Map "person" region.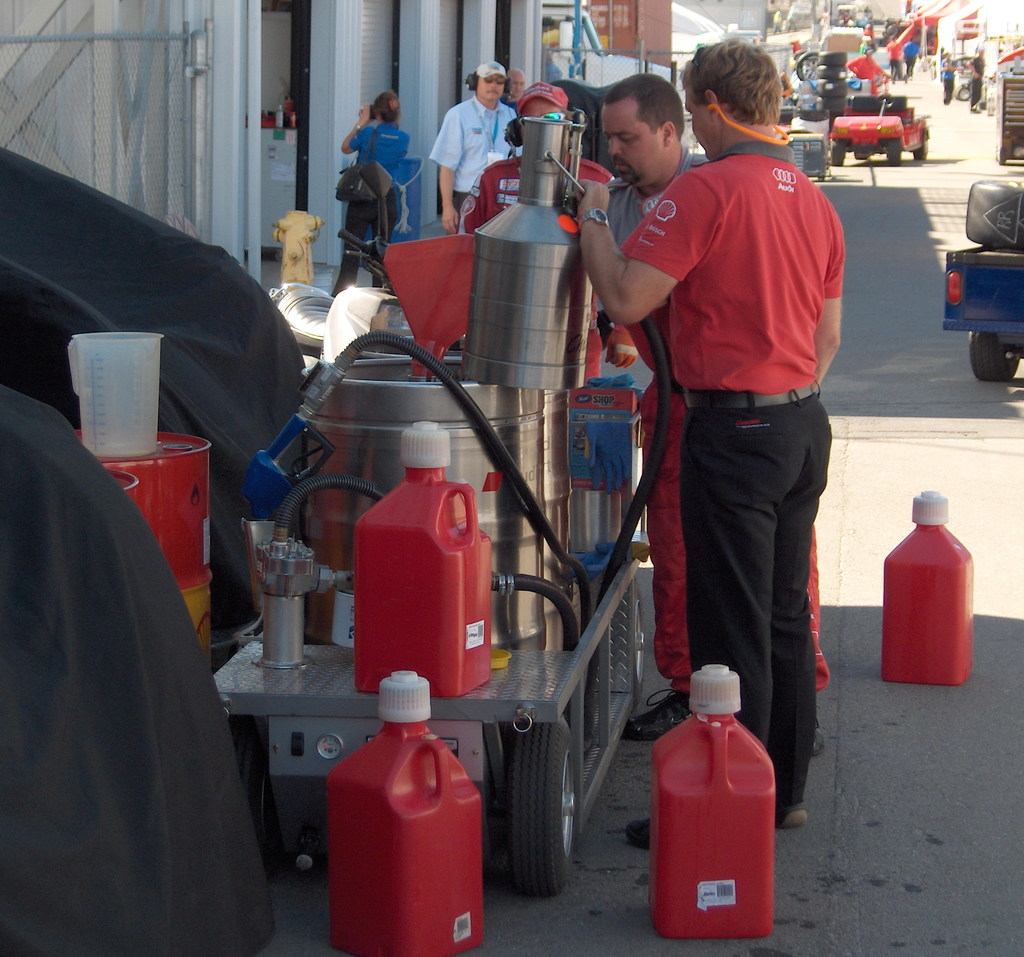
Mapped to 328,84,410,298.
